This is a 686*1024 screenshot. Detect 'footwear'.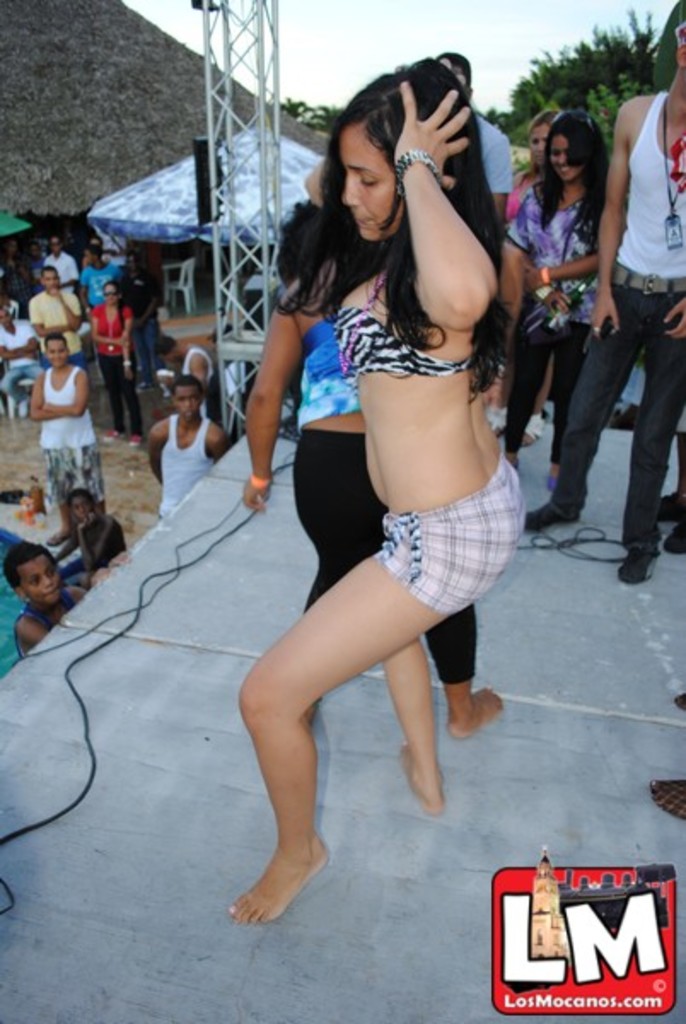
bbox=[522, 503, 584, 529].
